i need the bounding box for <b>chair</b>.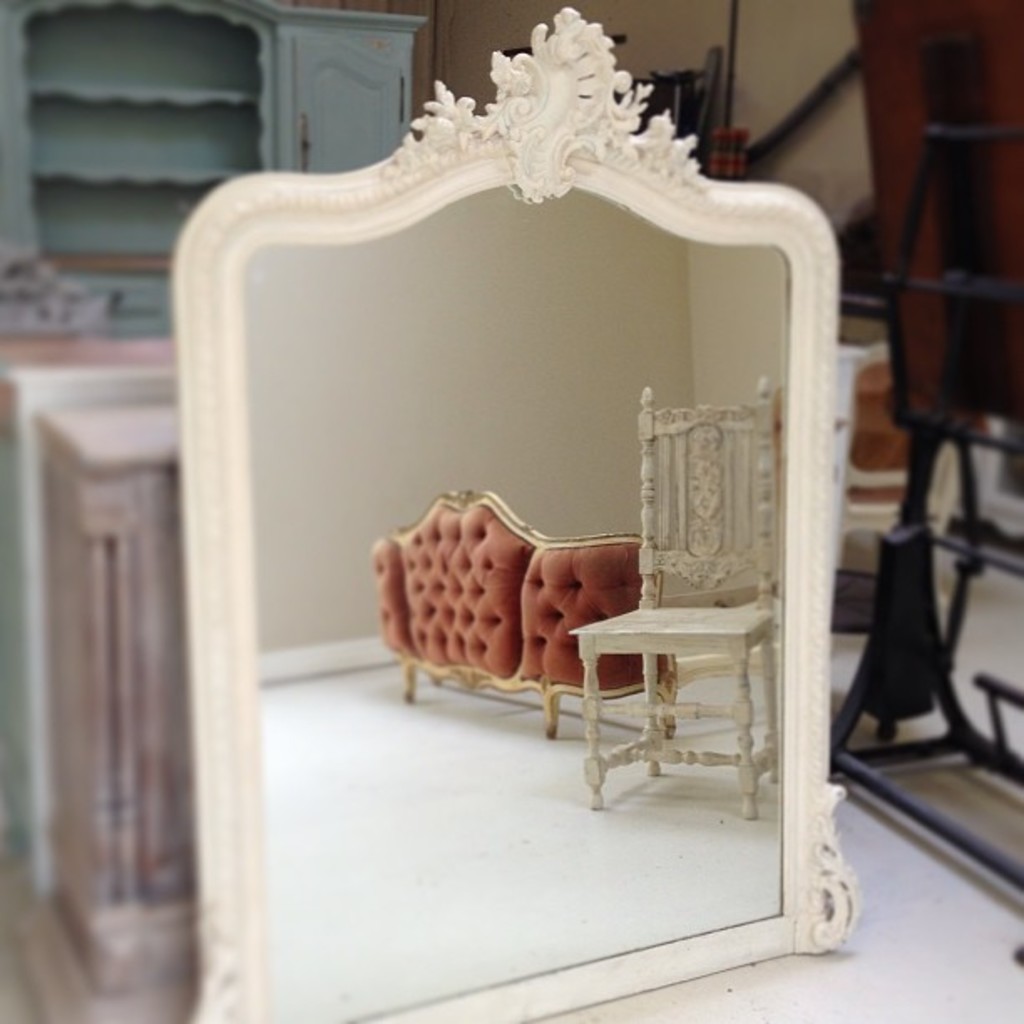
Here it is: (572, 371, 770, 820).
